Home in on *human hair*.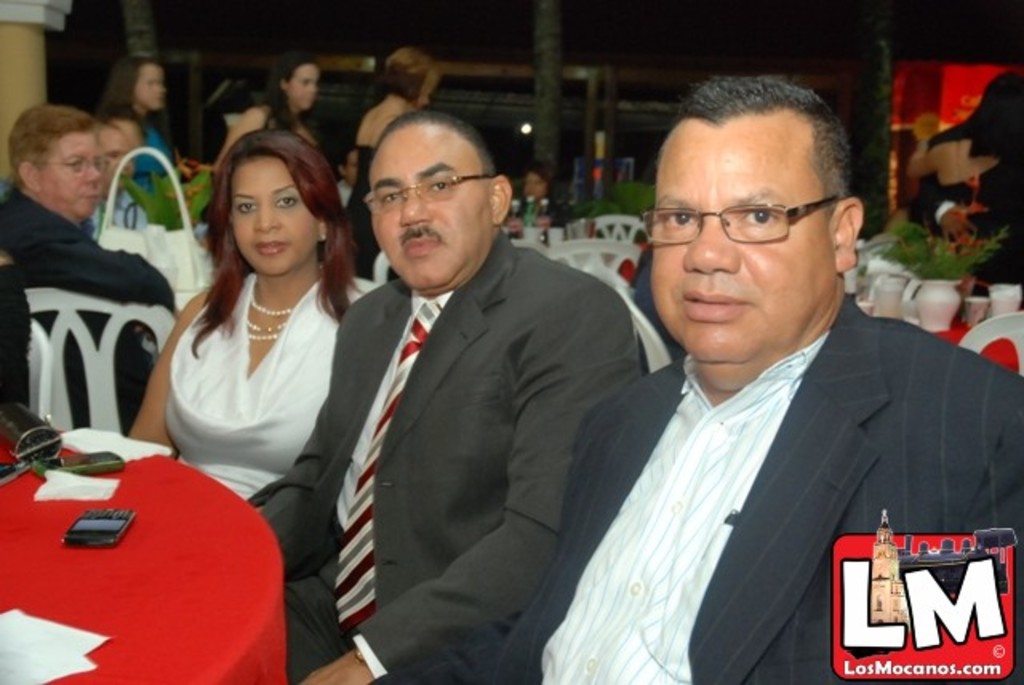
Homed in at bbox(267, 56, 315, 125).
